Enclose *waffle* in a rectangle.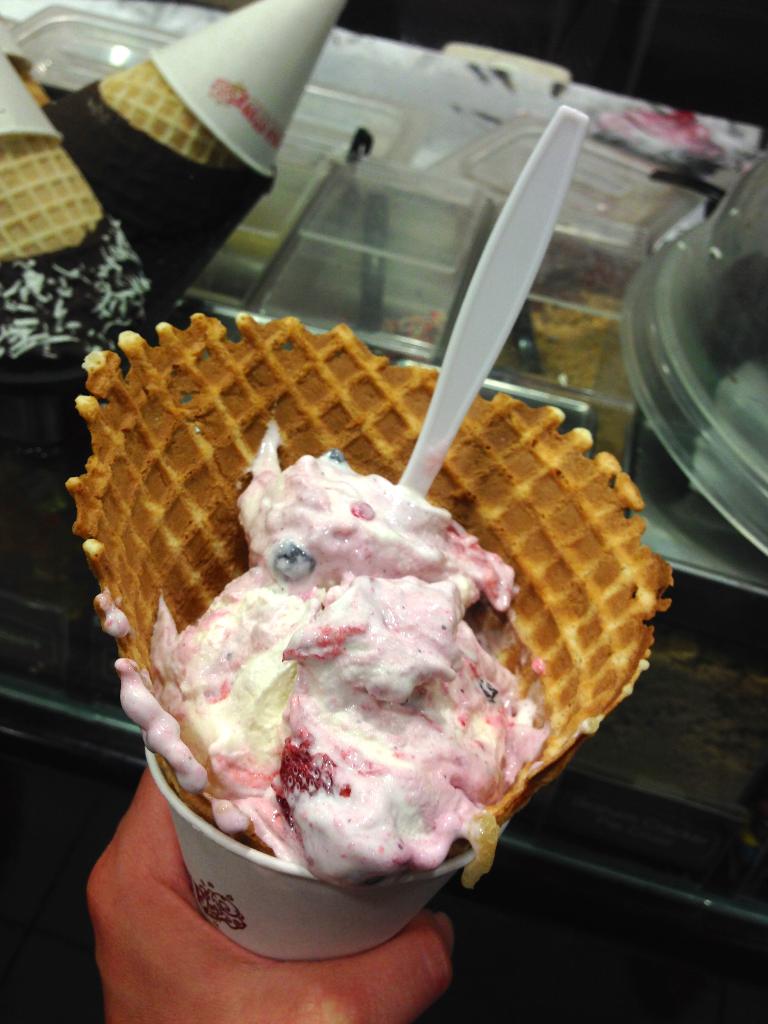
(left=60, top=314, right=674, bottom=847).
